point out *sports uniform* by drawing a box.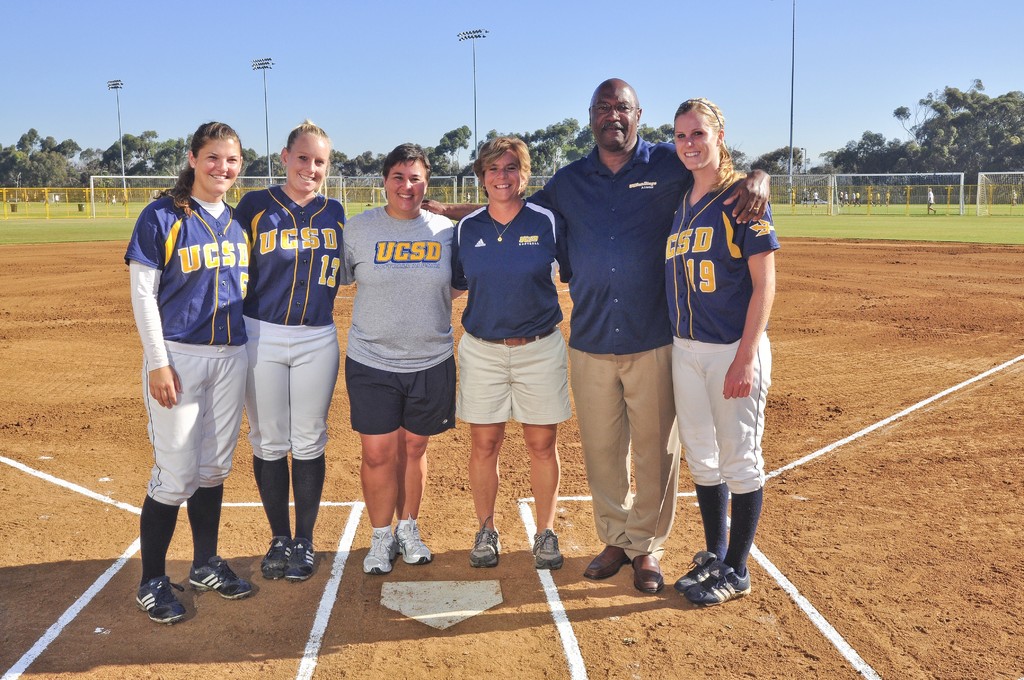
locate(447, 190, 580, 562).
